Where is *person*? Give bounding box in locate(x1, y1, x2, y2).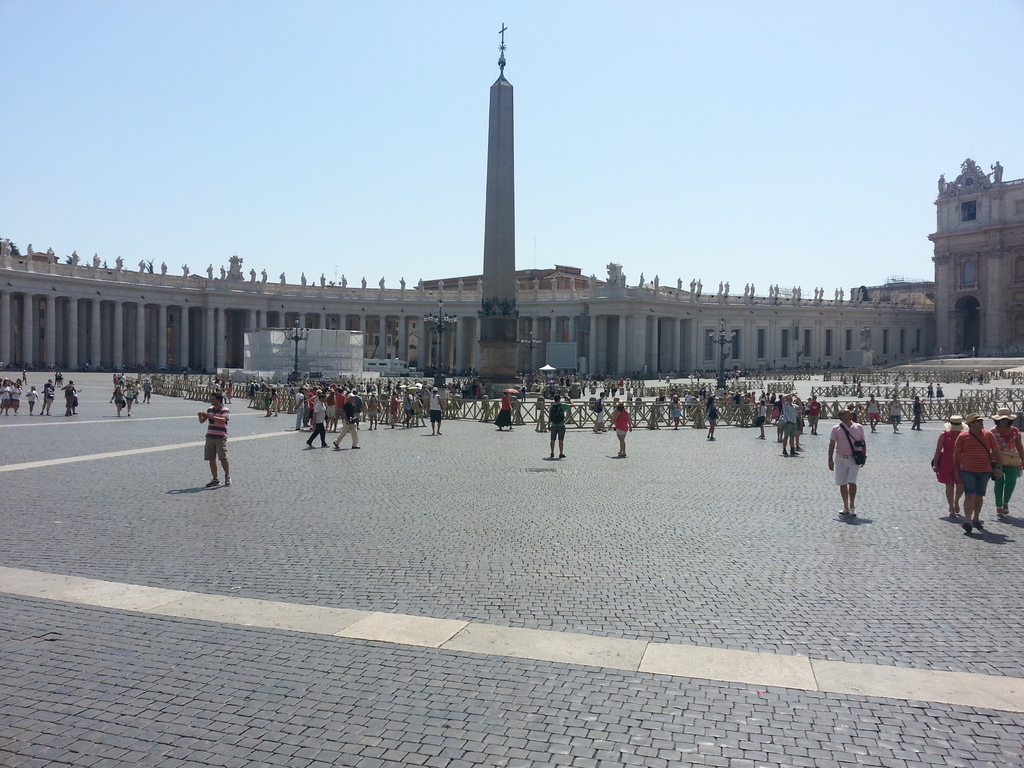
locate(515, 276, 523, 291).
